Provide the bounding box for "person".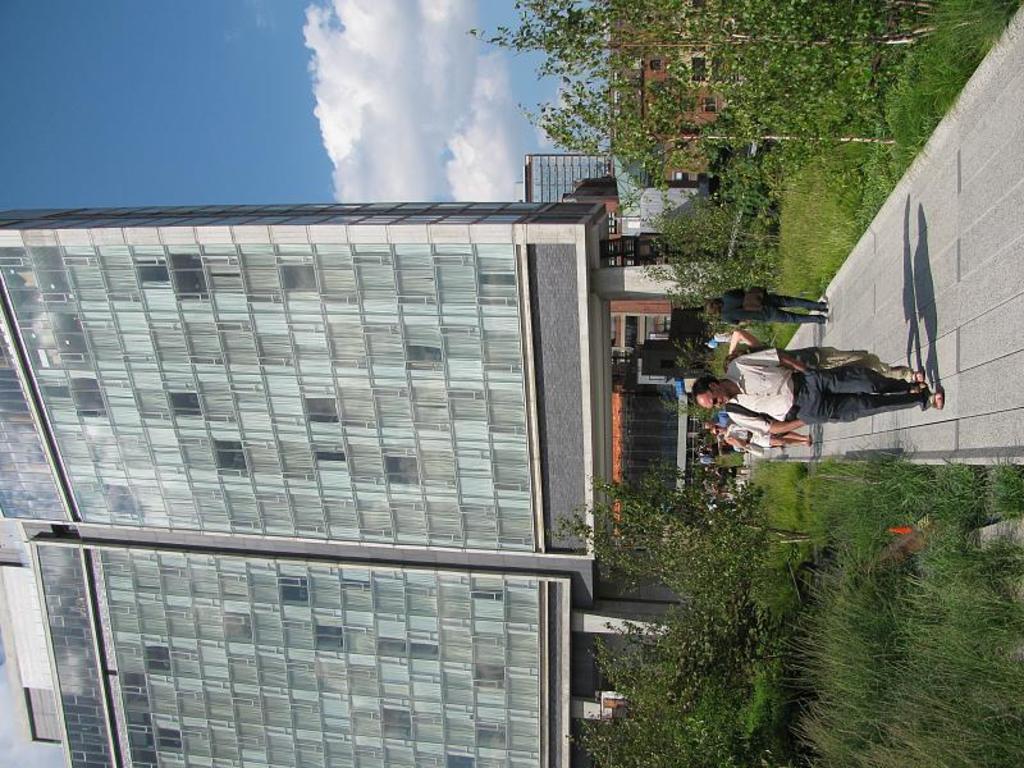
{"x1": 691, "y1": 346, "x2": 946, "y2": 439}.
